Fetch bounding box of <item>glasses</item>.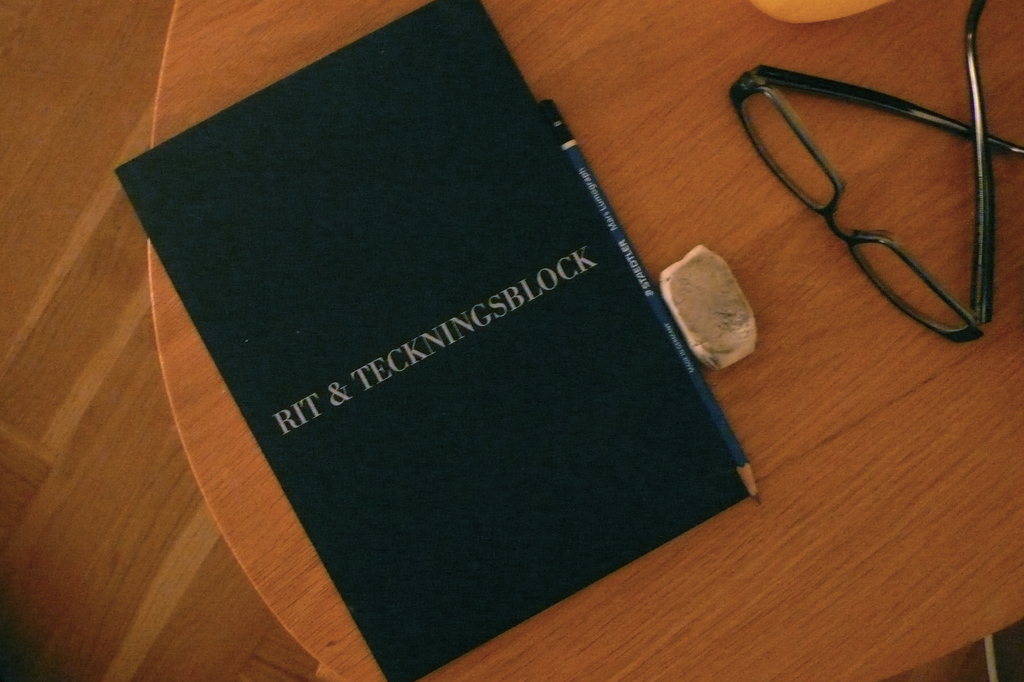
Bbox: l=729, t=0, r=1023, b=346.
